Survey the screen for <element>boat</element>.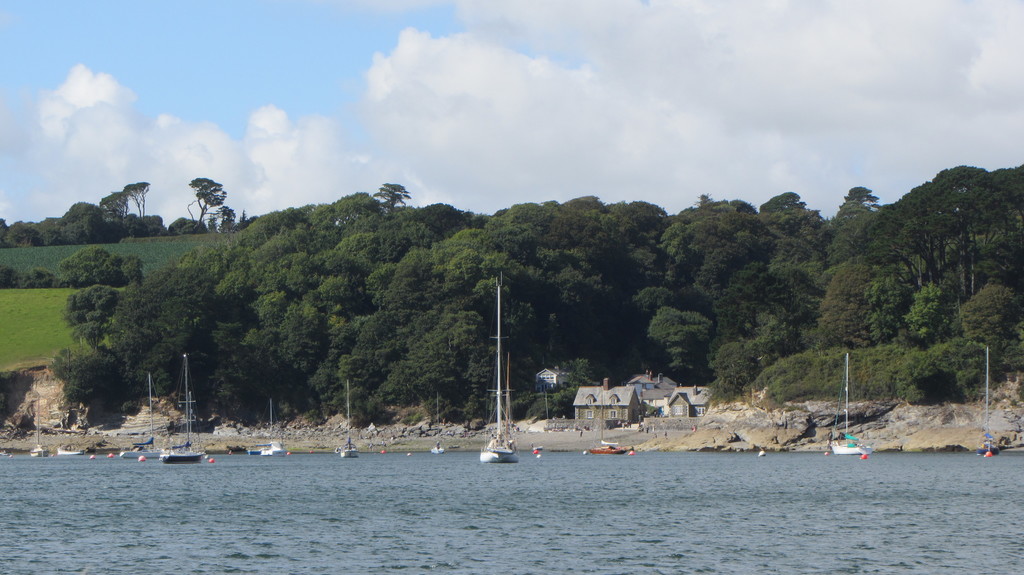
Survey found: detection(159, 353, 207, 464).
